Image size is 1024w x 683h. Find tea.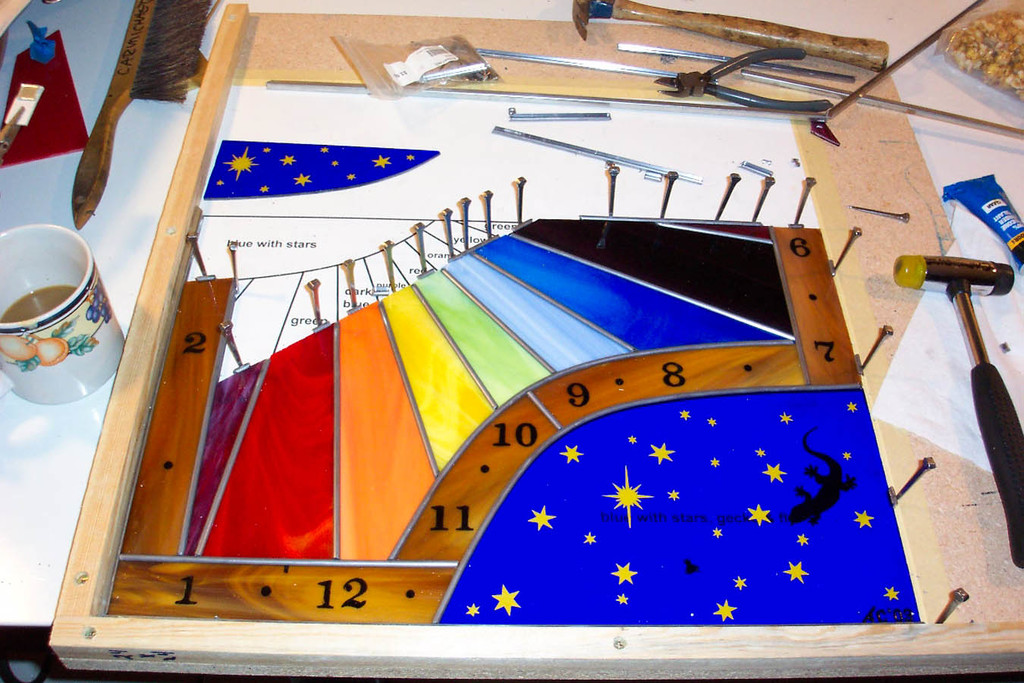
2/283/82/324.
